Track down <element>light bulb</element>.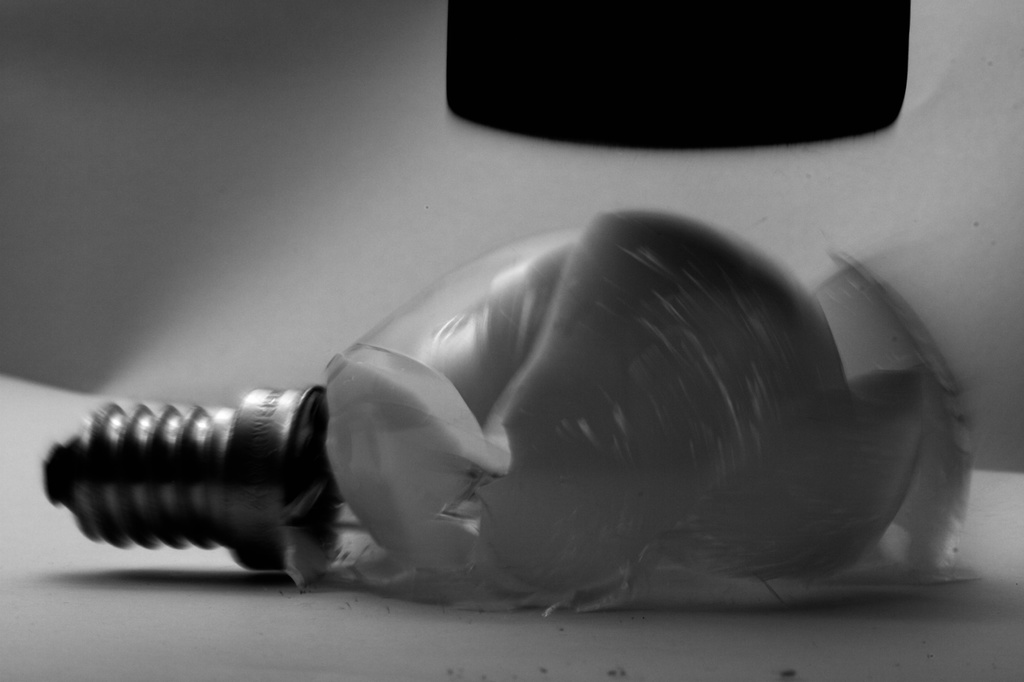
Tracked to 44/209/973/615.
